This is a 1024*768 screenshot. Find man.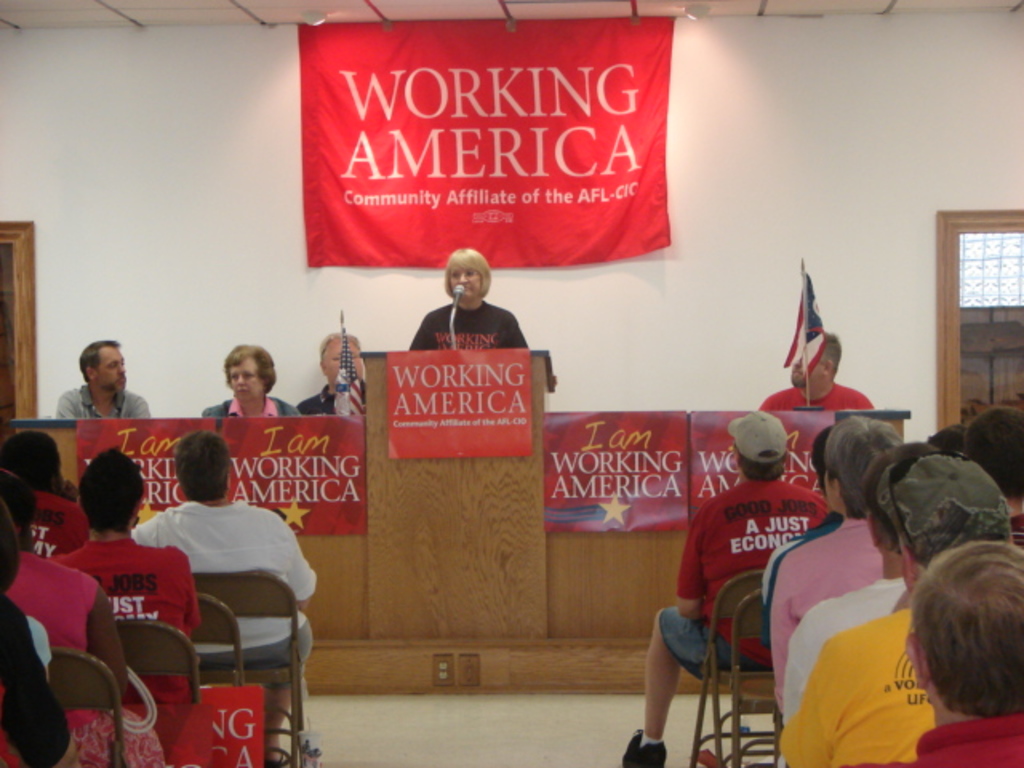
Bounding box: left=773, top=418, right=906, bottom=685.
